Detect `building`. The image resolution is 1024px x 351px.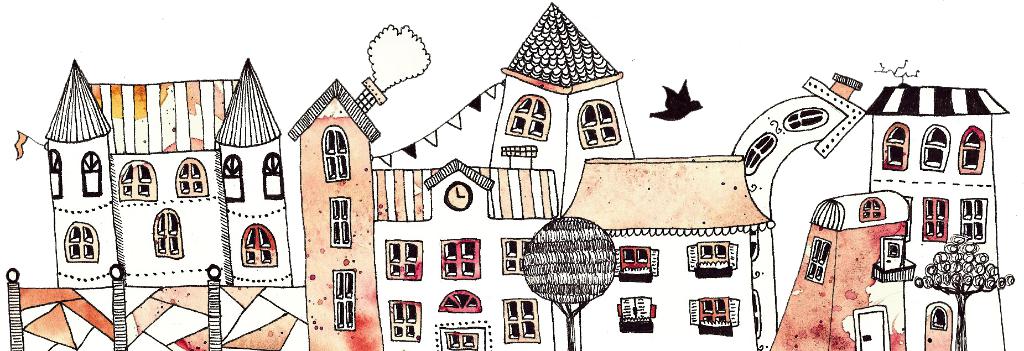
select_region(860, 83, 1010, 350).
